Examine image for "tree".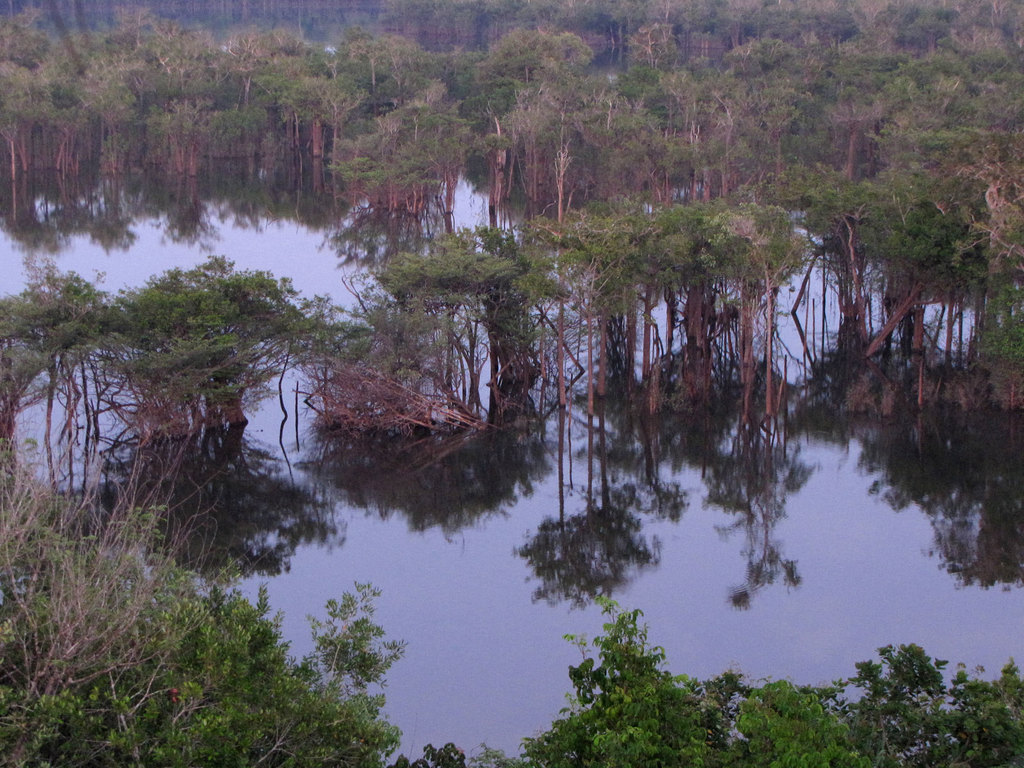
Examination result: 37,68,83,184.
